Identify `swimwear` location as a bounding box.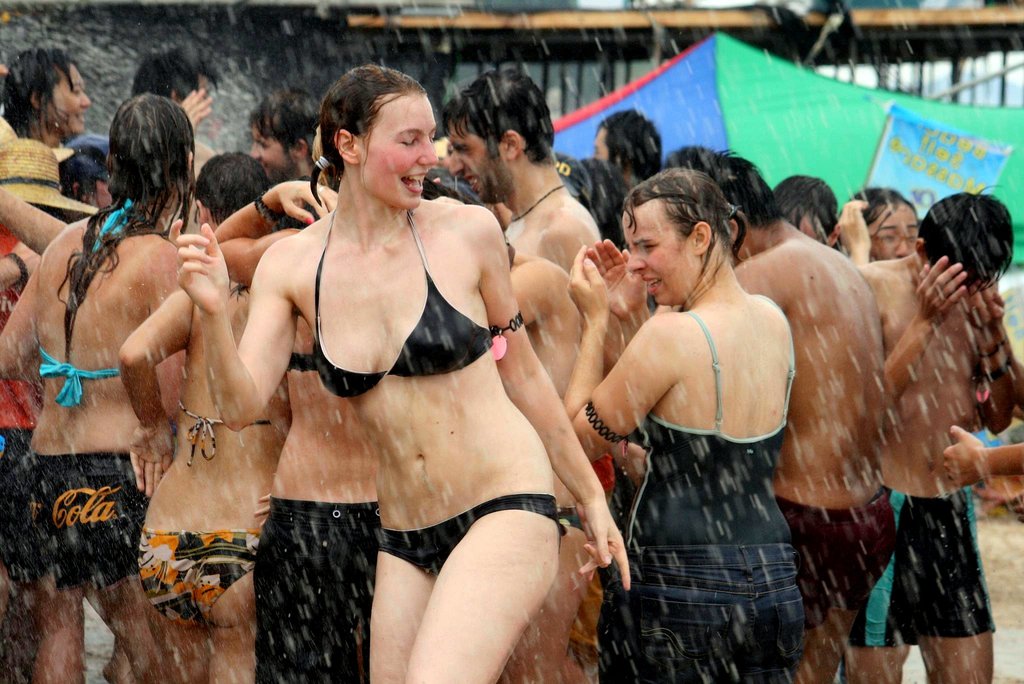
pyautogui.locateOnScreen(134, 524, 268, 621).
